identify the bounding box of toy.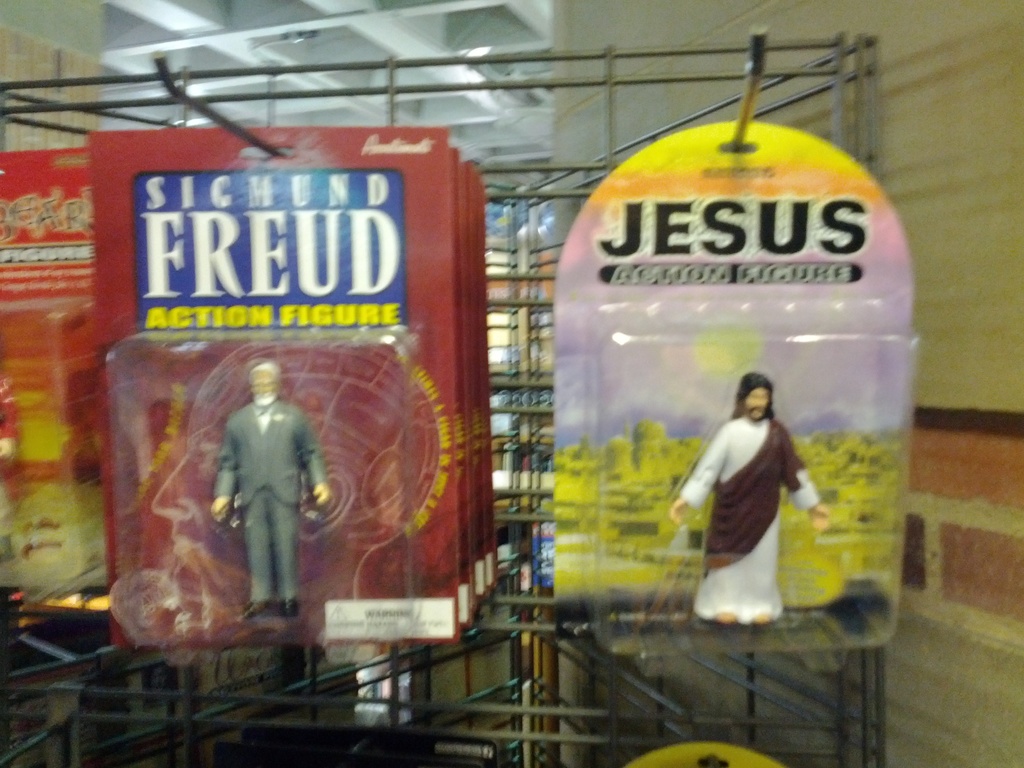
212 362 333 617.
